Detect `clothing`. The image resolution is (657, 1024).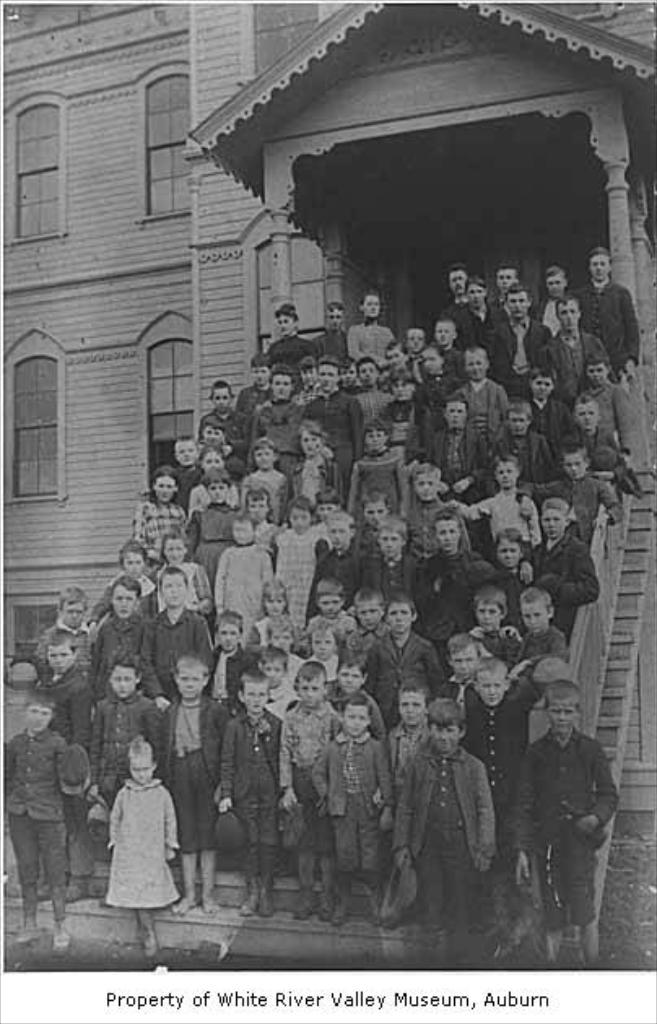
(125, 497, 185, 569).
